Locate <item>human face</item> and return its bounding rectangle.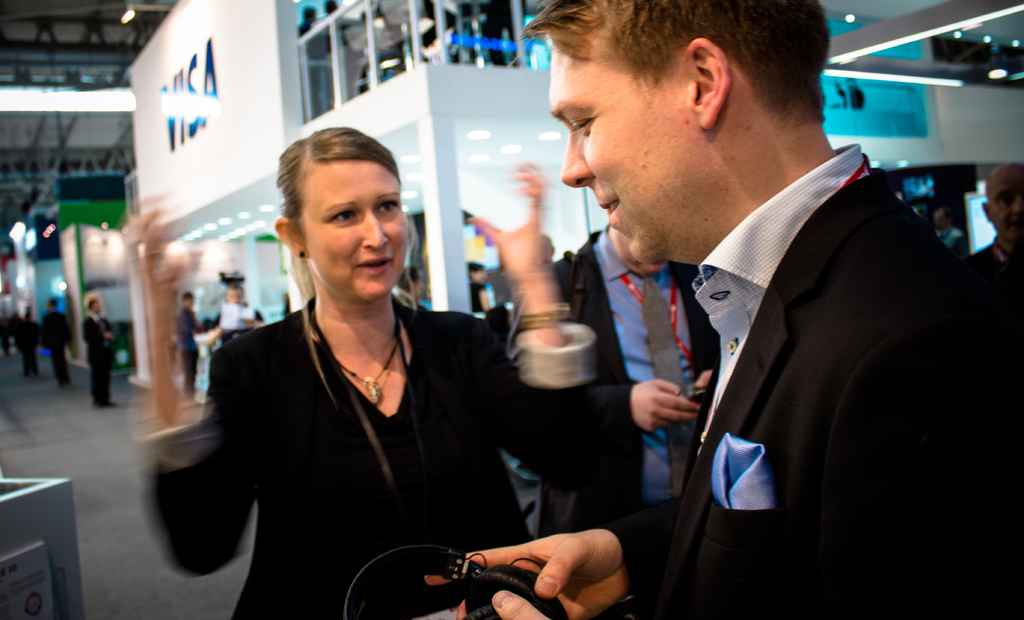
Rect(518, 53, 703, 284).
